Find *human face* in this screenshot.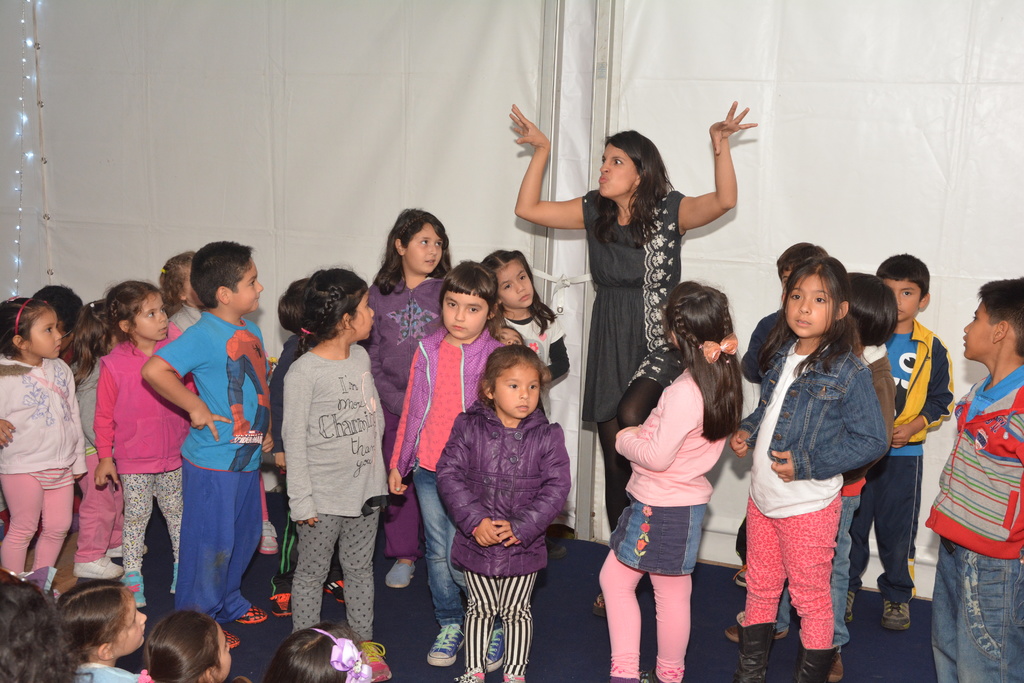
The bounding box for *human face* is region(596, 136, 638, 199).
